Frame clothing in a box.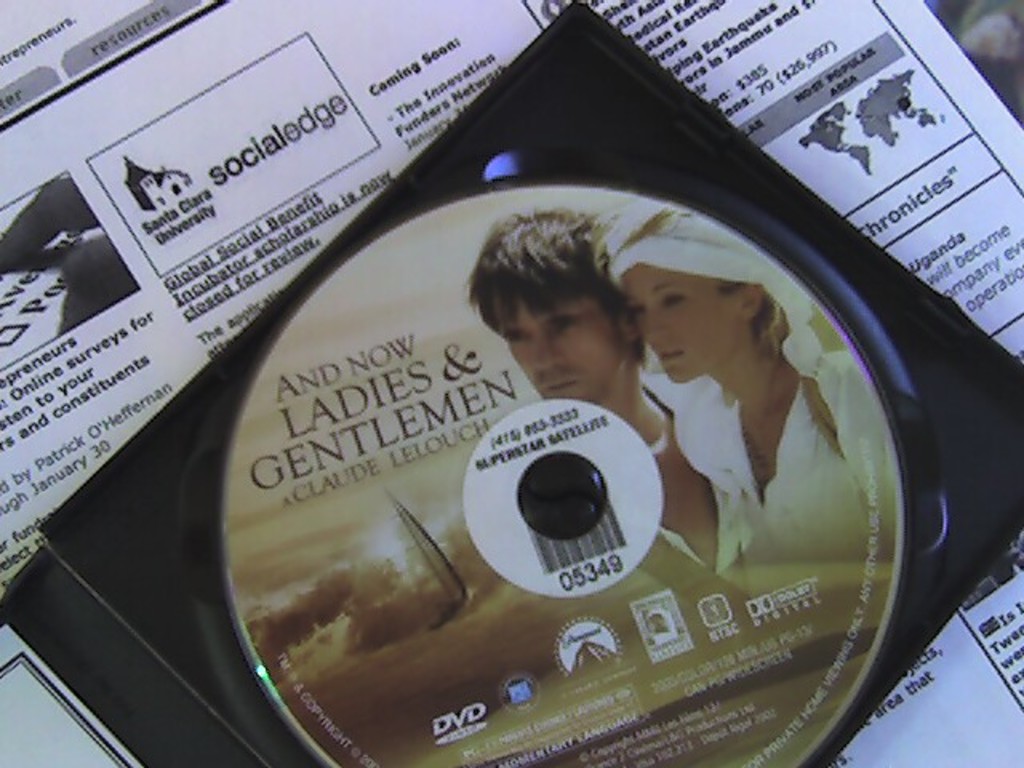
x1=674, y1=331, x2=893, y2=614.
